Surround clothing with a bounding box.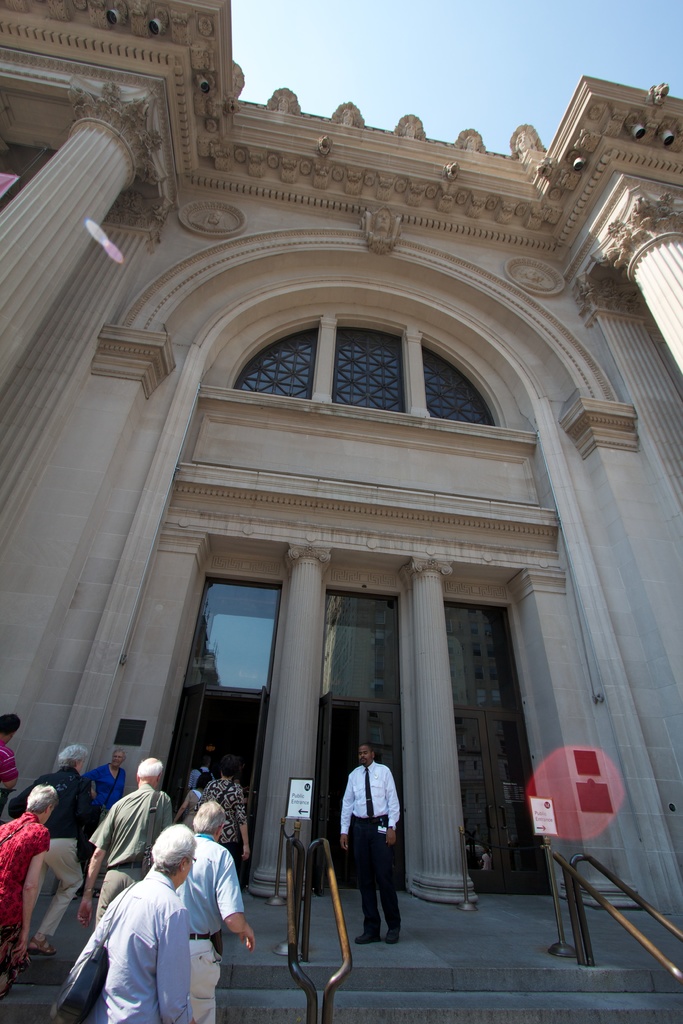
(x1=152, y1=834, x2=244, y2=1023).
